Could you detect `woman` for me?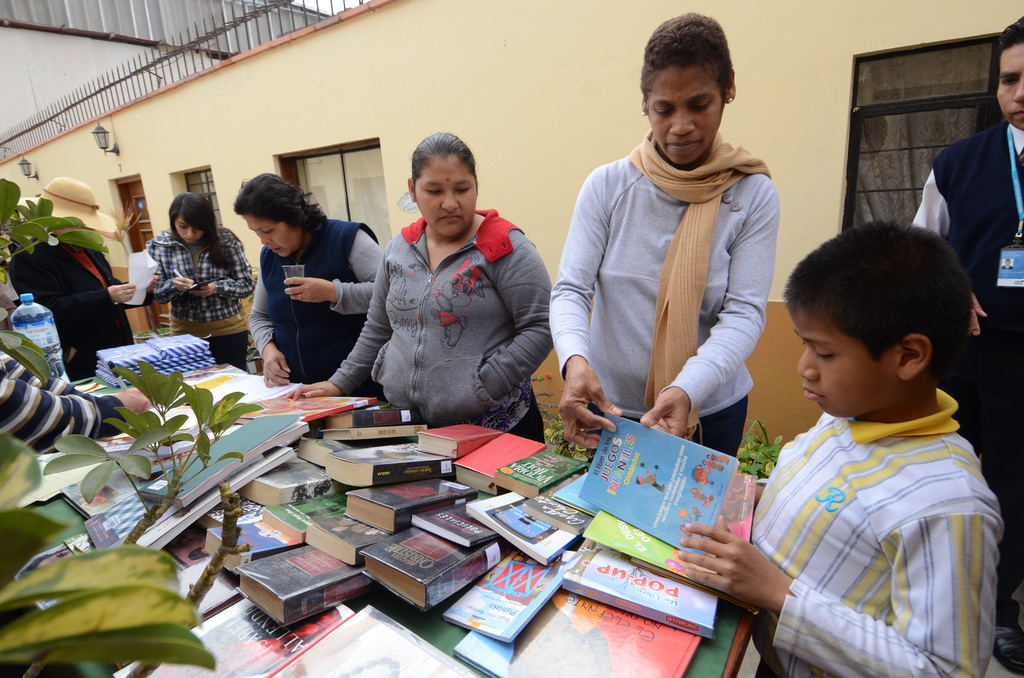
Detection result: region(8, 164, 140, 385).
